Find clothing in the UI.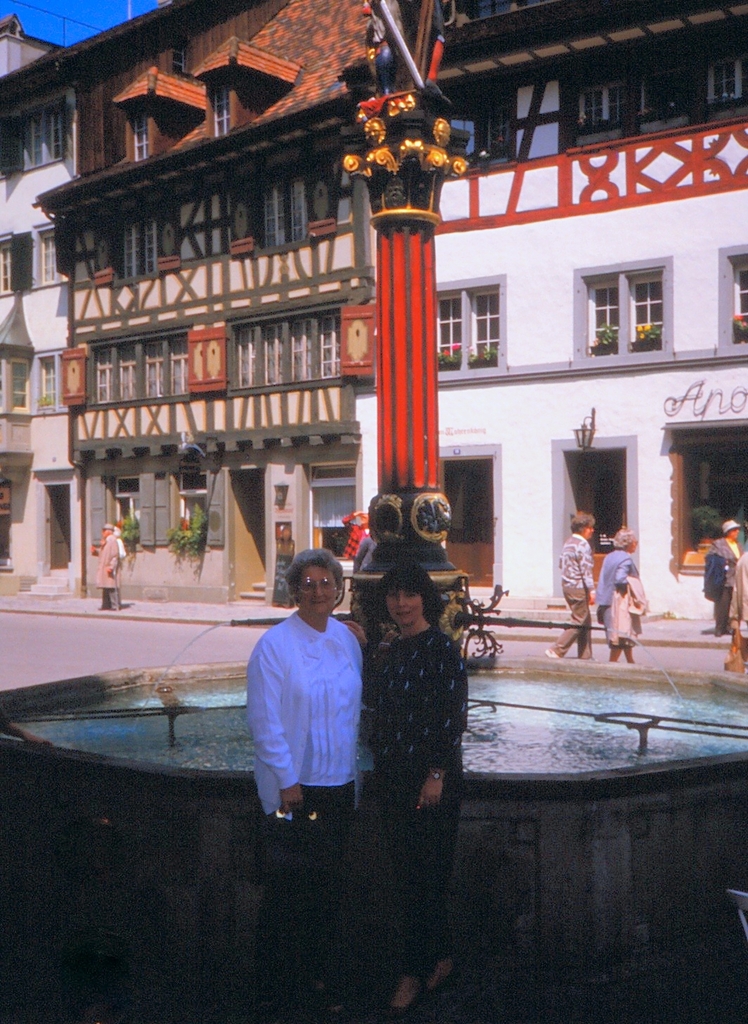
UI element at bbox=[548, 540, 590, 655].
